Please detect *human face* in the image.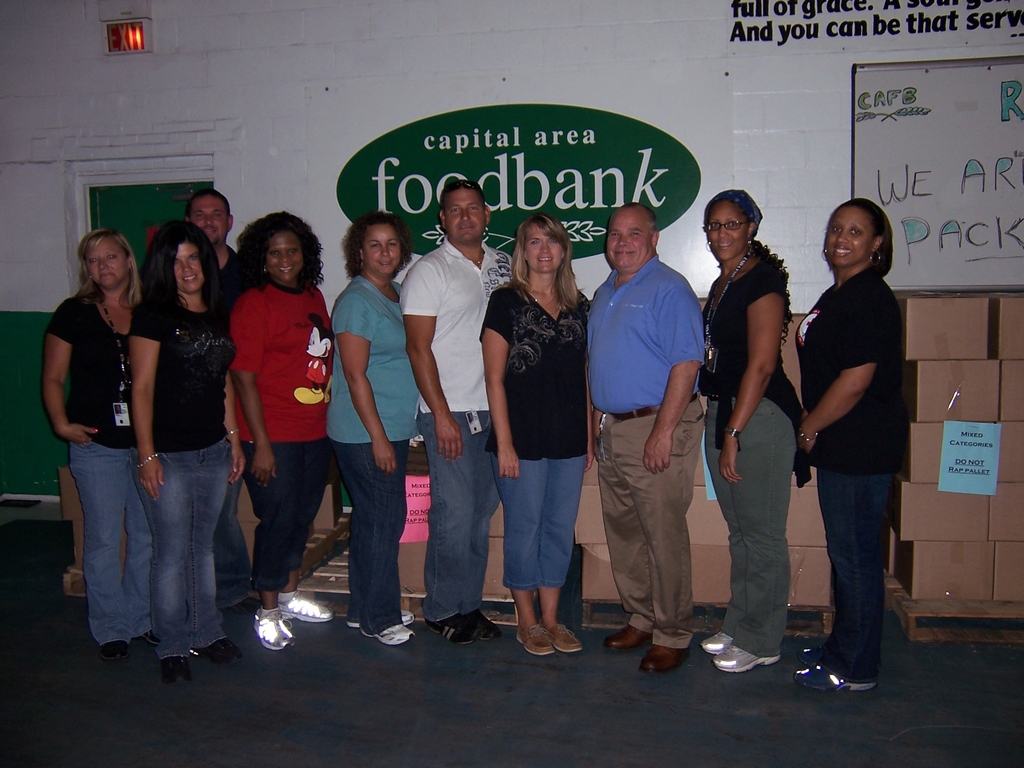
(x1=821, y1=209, x2=878, y2=266).
